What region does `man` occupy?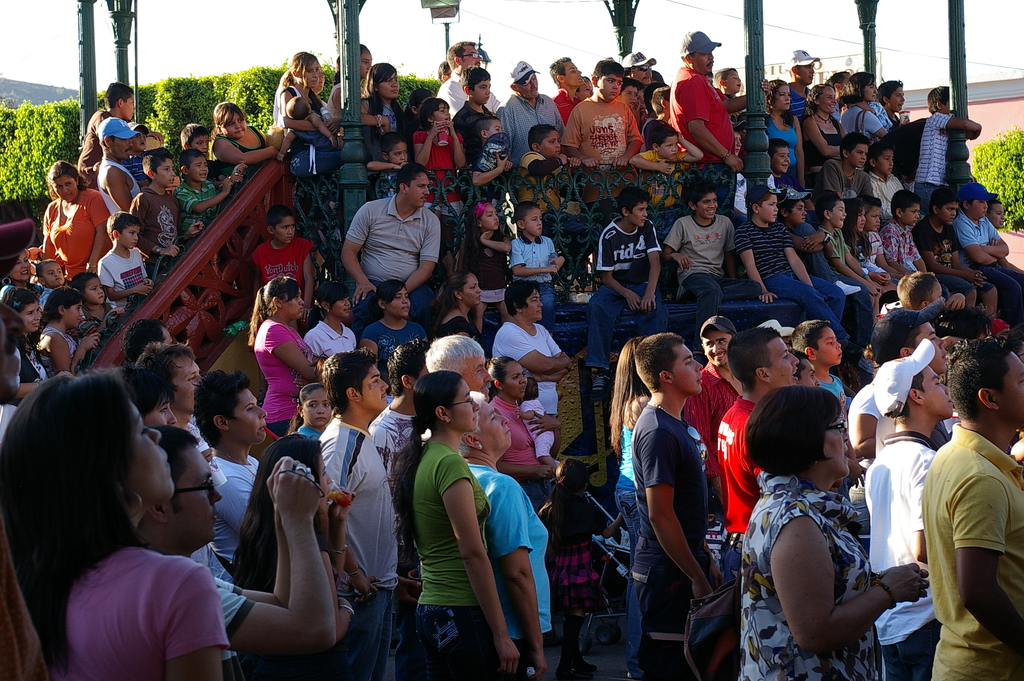
687:313:735:493.
